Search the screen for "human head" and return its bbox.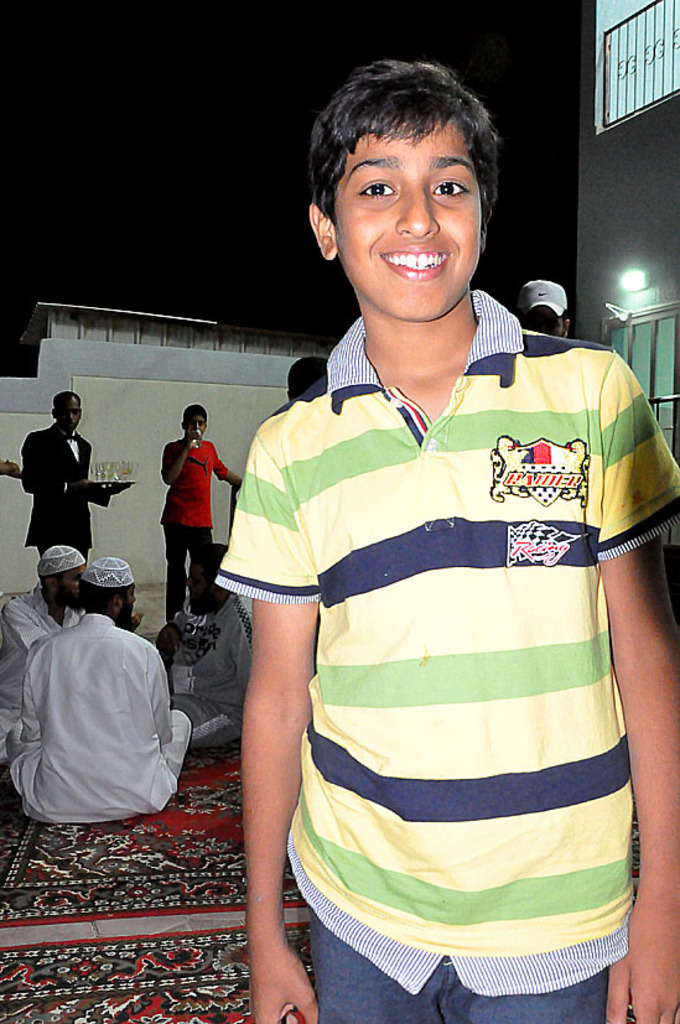
Found: 182,540,229,619.
